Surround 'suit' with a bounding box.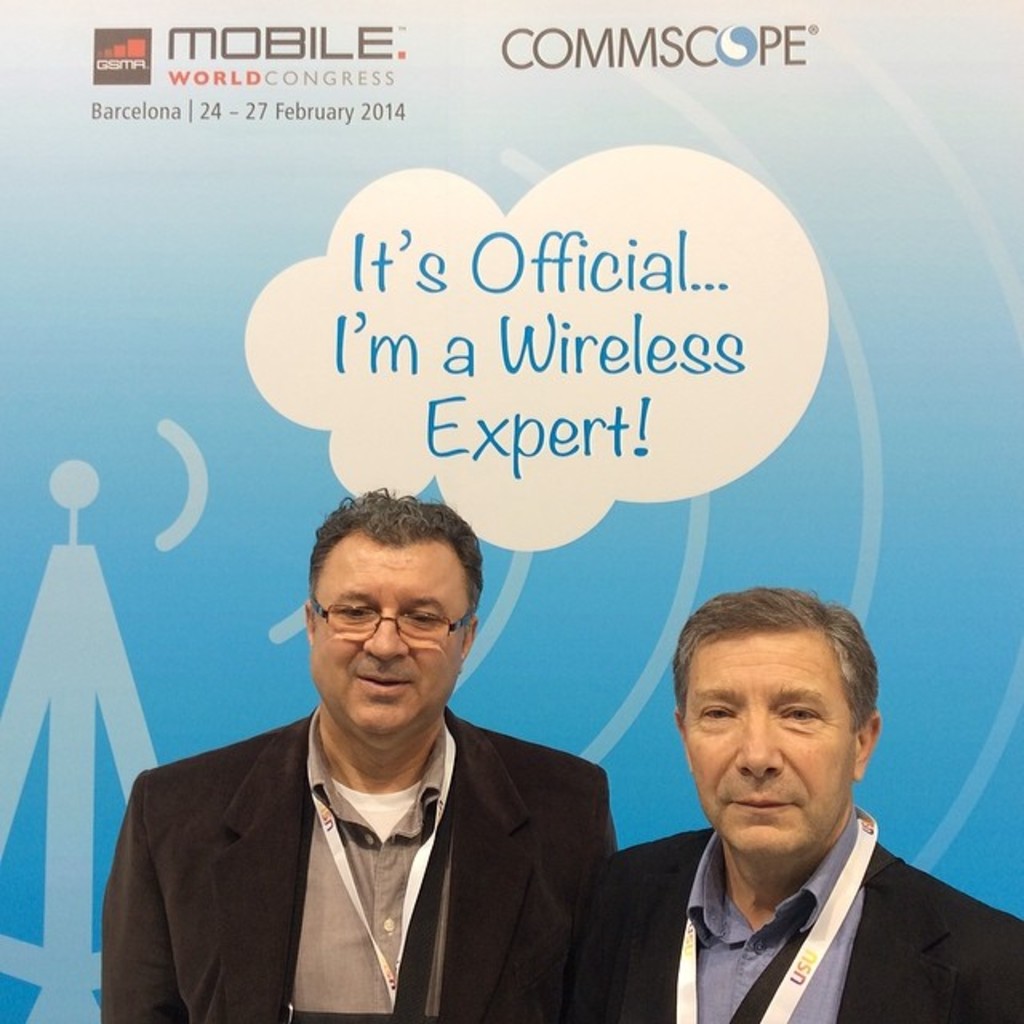
<region>123, 586, 648, 1023</region>.
